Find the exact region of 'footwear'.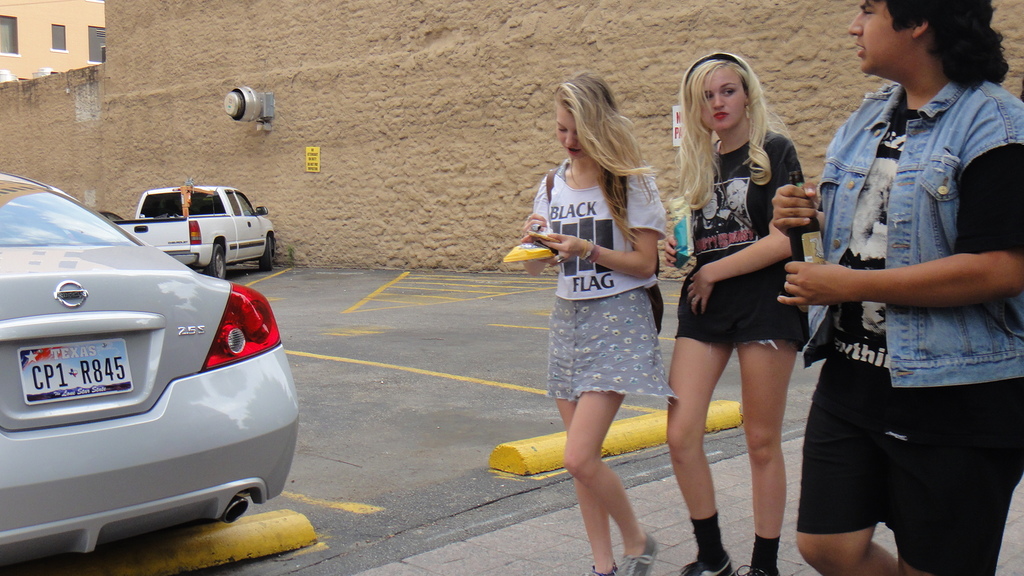
Exact region: <box>617,533,659,575</box>.
